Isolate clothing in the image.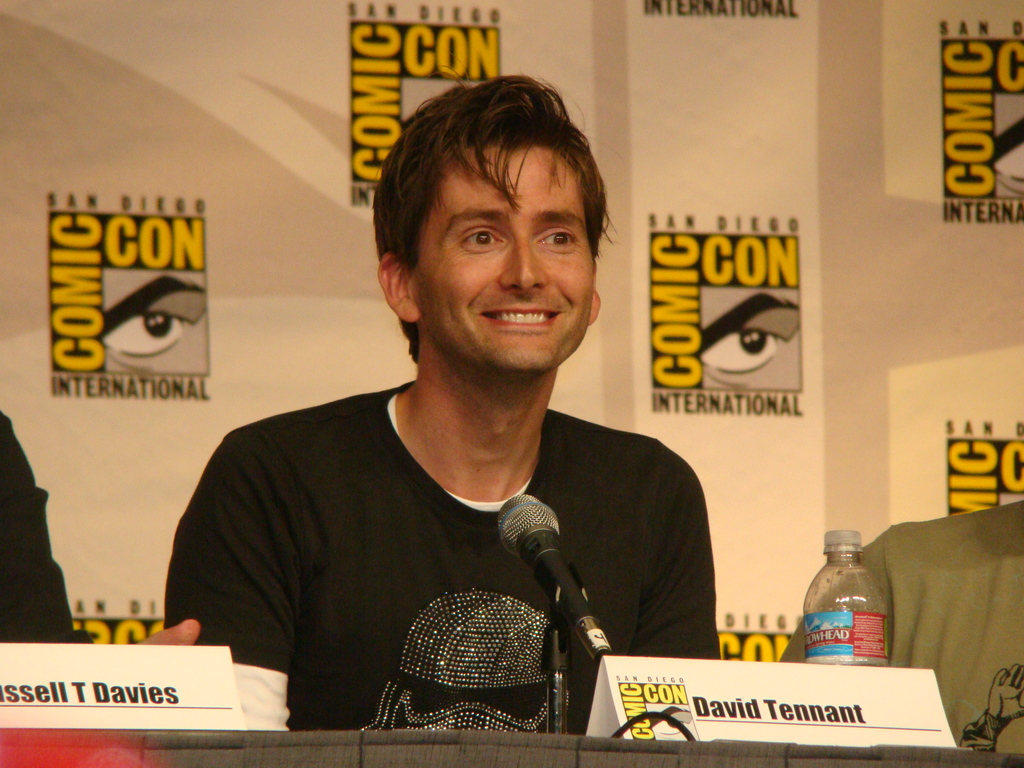
Isolated region: region(771, 502, 1023, 767).
